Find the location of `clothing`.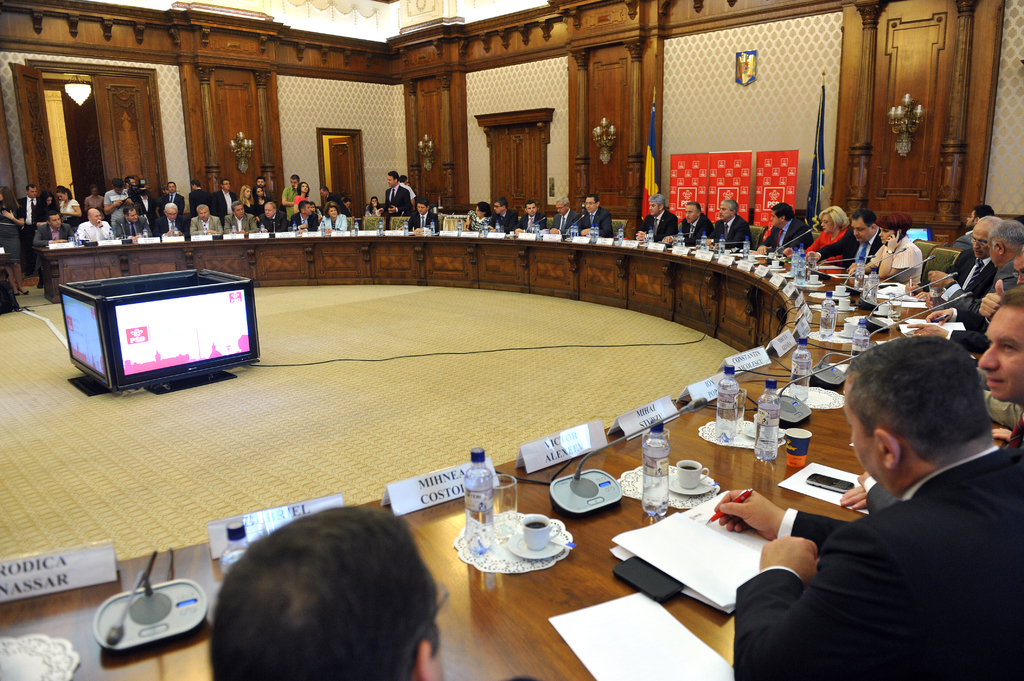
Location: box(15, 195, 40, 268).
